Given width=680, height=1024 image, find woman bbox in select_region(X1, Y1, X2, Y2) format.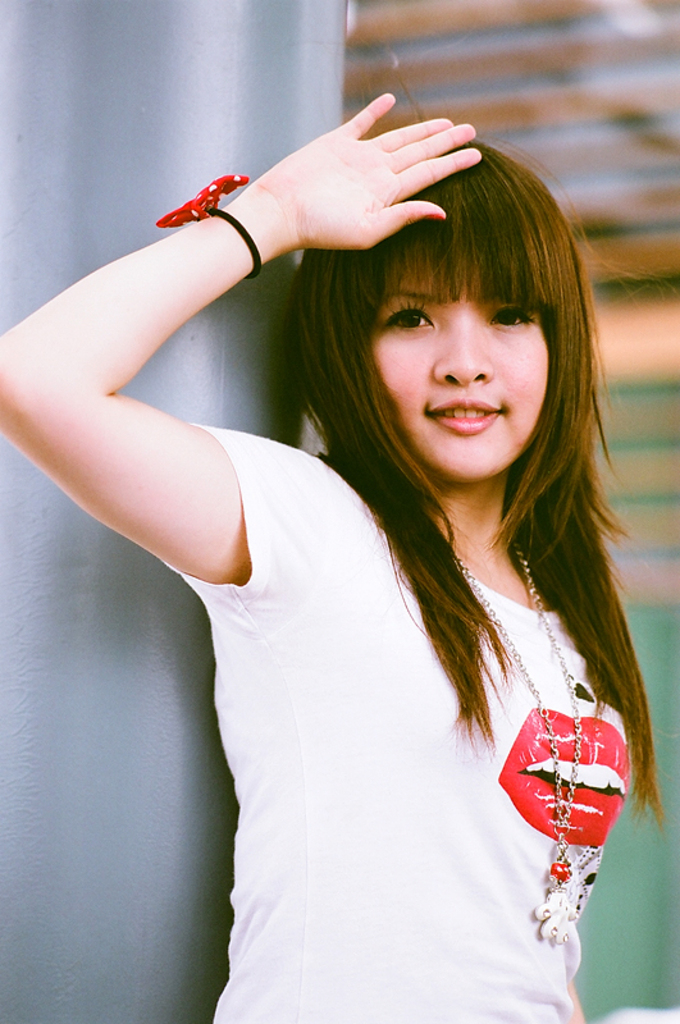
select_region(1, 99, 656, 1023).
